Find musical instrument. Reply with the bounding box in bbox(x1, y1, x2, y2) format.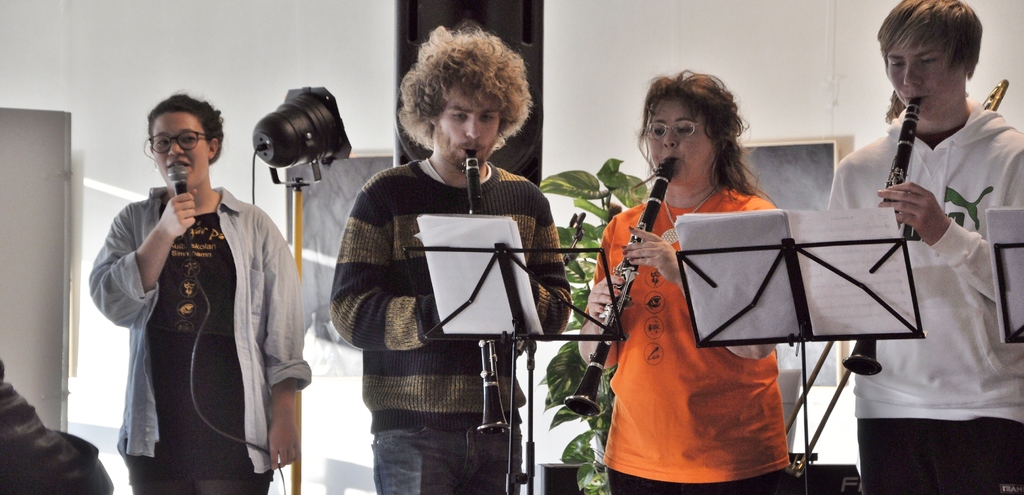
bbox(840, 92, 929, 376).
